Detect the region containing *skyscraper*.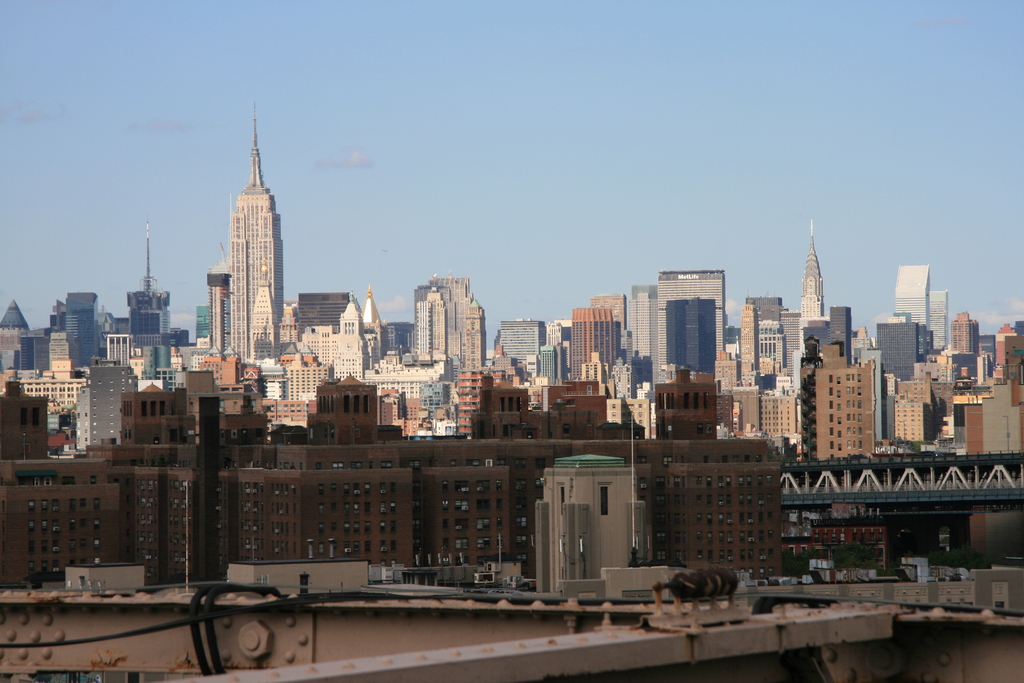
crop(97, 313, 120, 351).
